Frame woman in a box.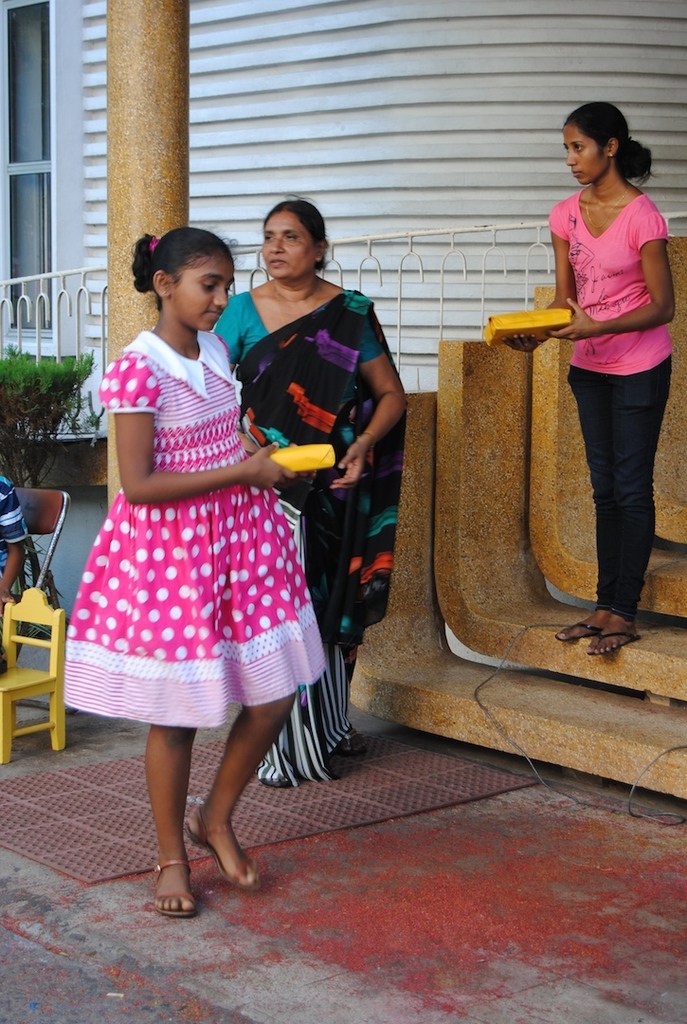
box=[473, 101, 686, 656].
